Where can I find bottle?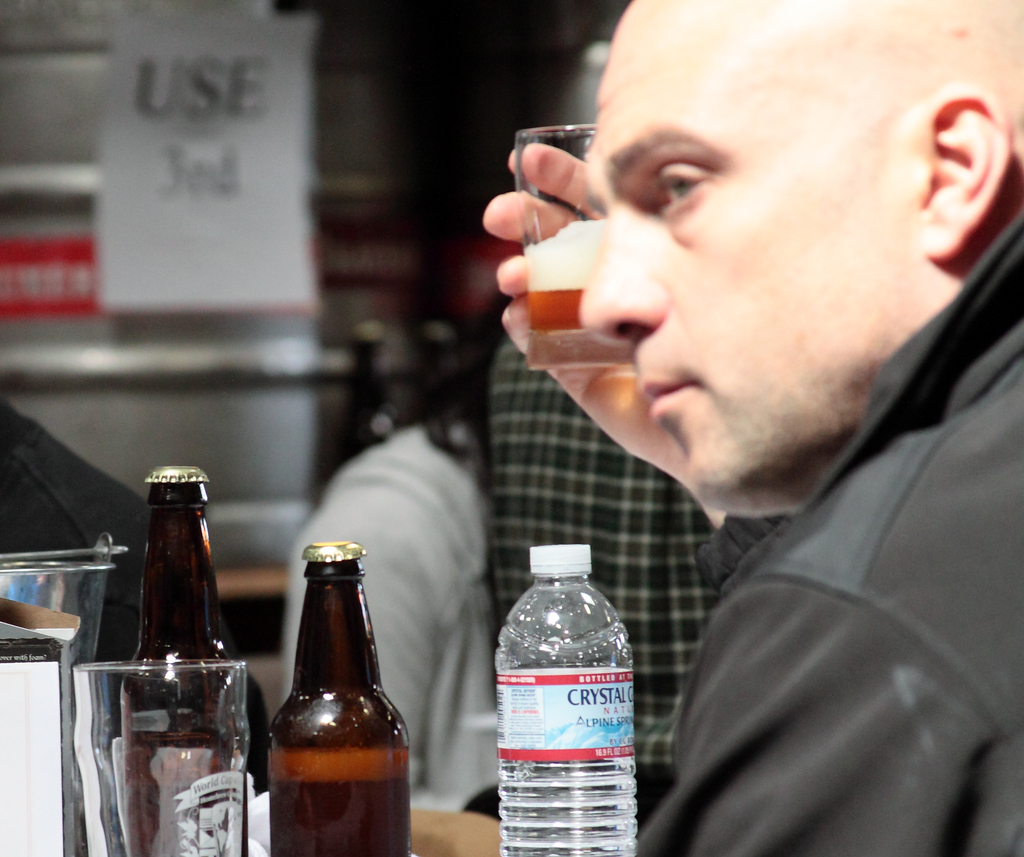
You can find it at <region>268, 546, 421, 856</region>.
